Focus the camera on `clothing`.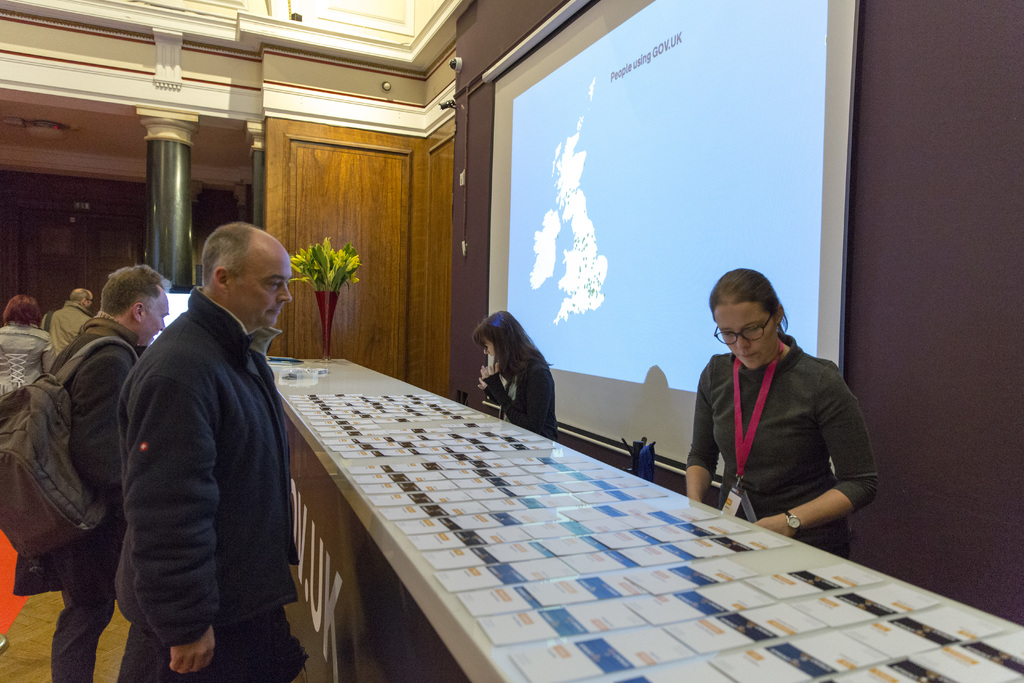
Focus region: {"left": 47, "top": 290, "right": 96, "bottom": 363}.
